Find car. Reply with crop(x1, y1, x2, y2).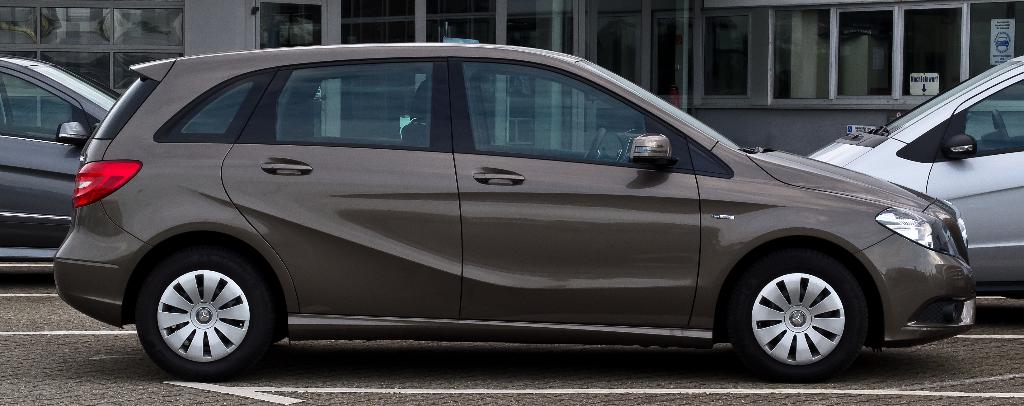
crop(806, 54, 1023, 298).
